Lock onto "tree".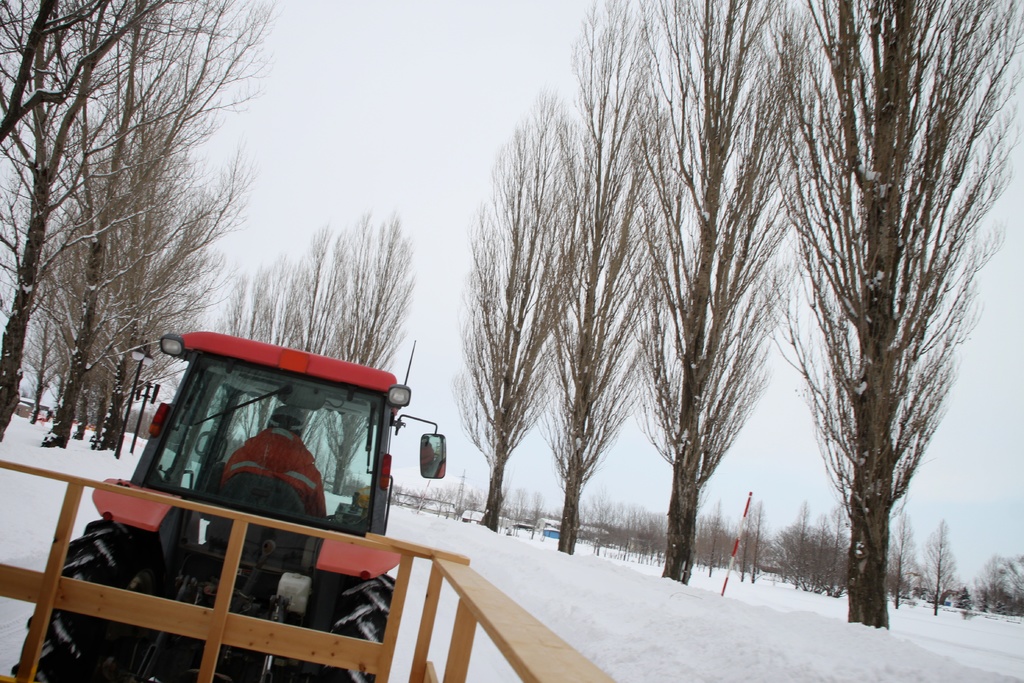
Locked: 557 0 691 561.
